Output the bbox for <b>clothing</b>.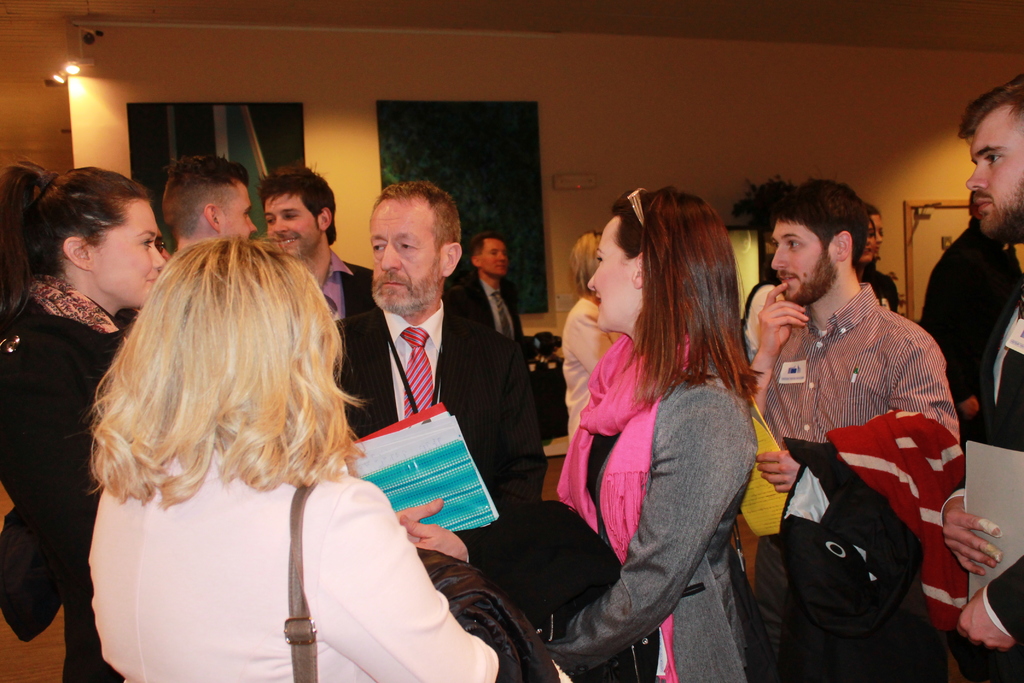
l=556, t=354, r=764, b=682.
